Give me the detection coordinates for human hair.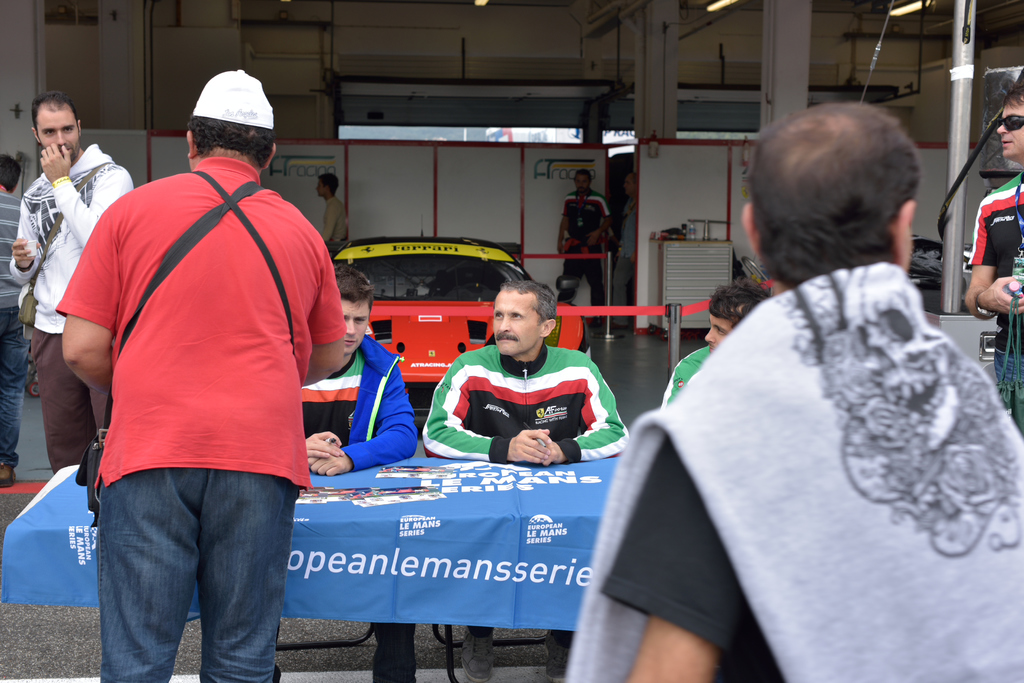
BBox(505, 278, 565, 344).
